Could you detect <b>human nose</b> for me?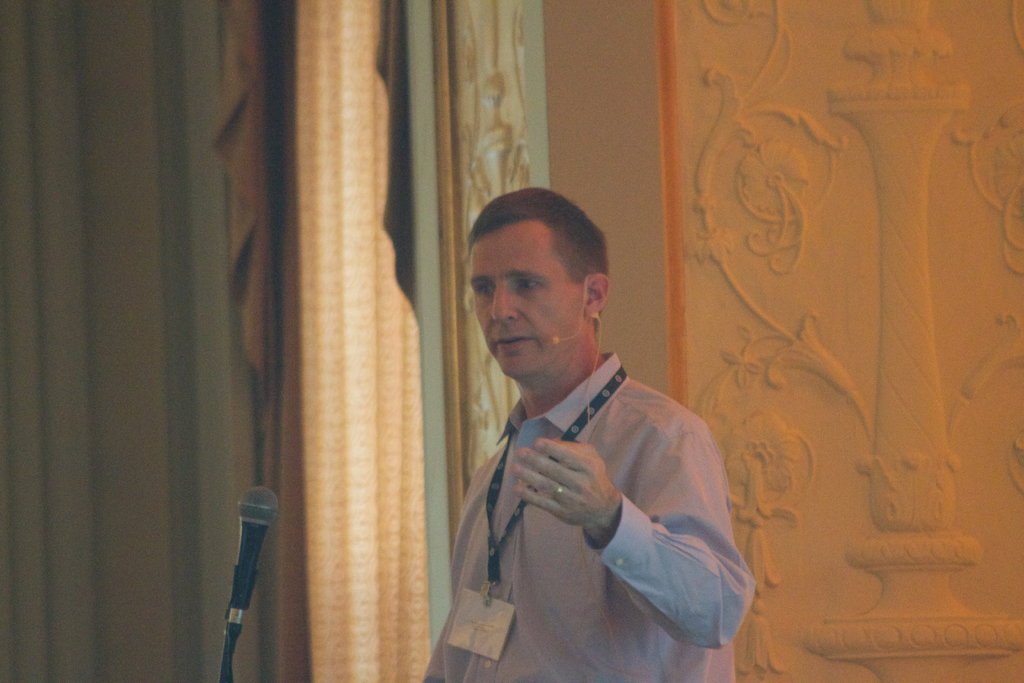
Detection result: 490:284:522:320.
